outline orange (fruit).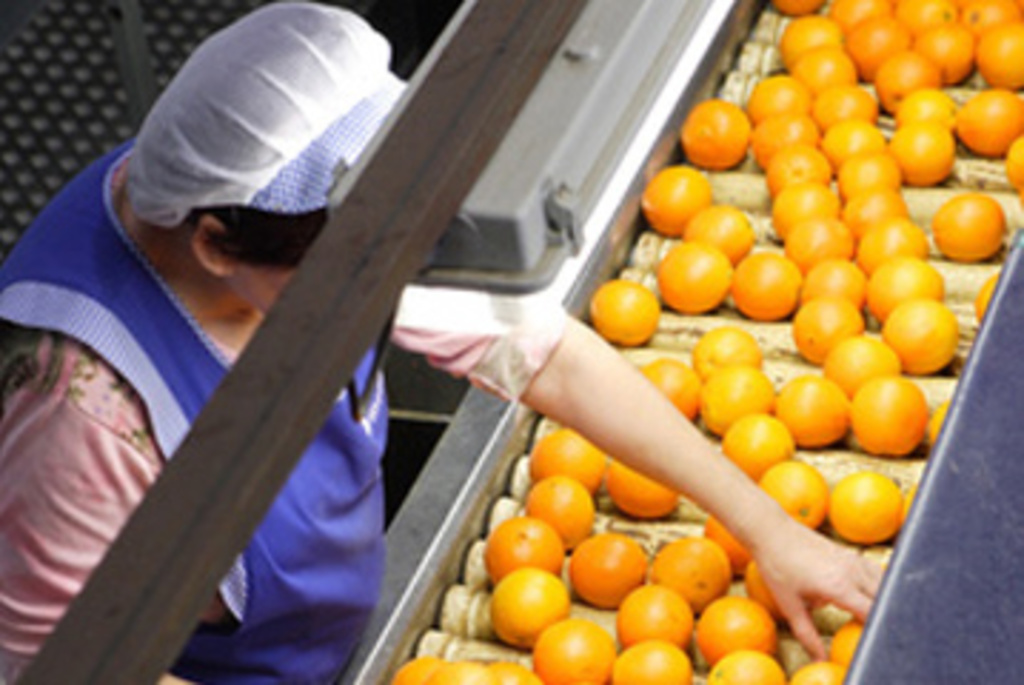
Outline: 622 636 685 682.
